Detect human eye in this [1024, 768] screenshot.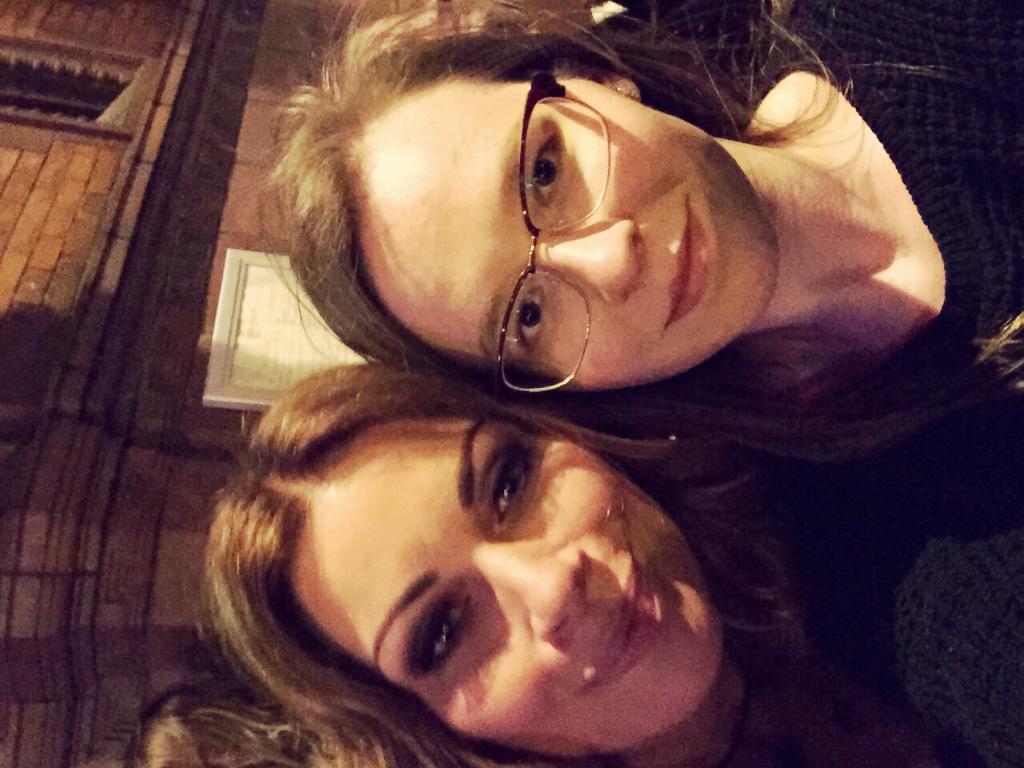
Detection: 525:125:573:213.
